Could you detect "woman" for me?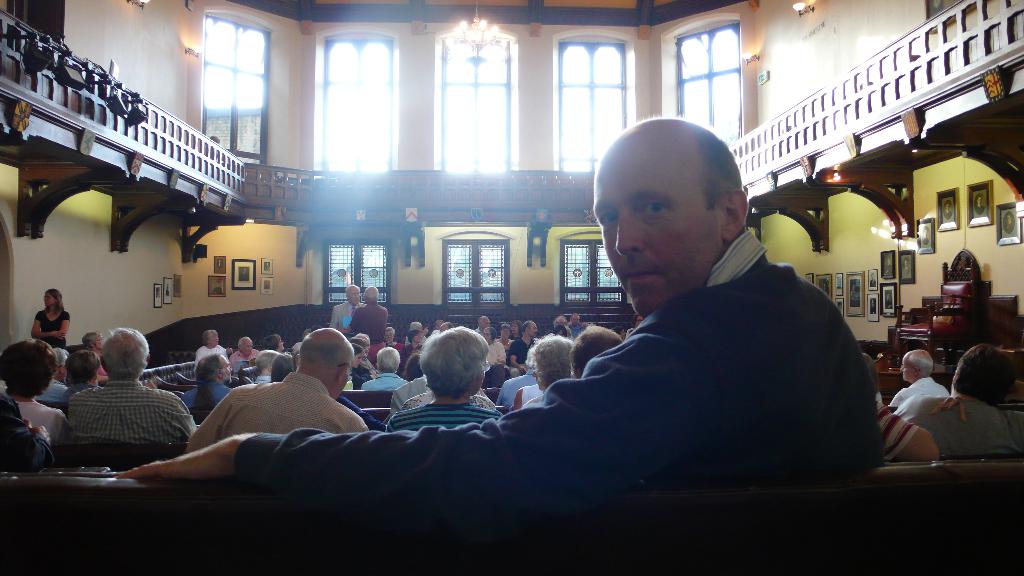
Detection result: {"x1": 28, "y1": 285, "x2": 68, "y2": 349}.
